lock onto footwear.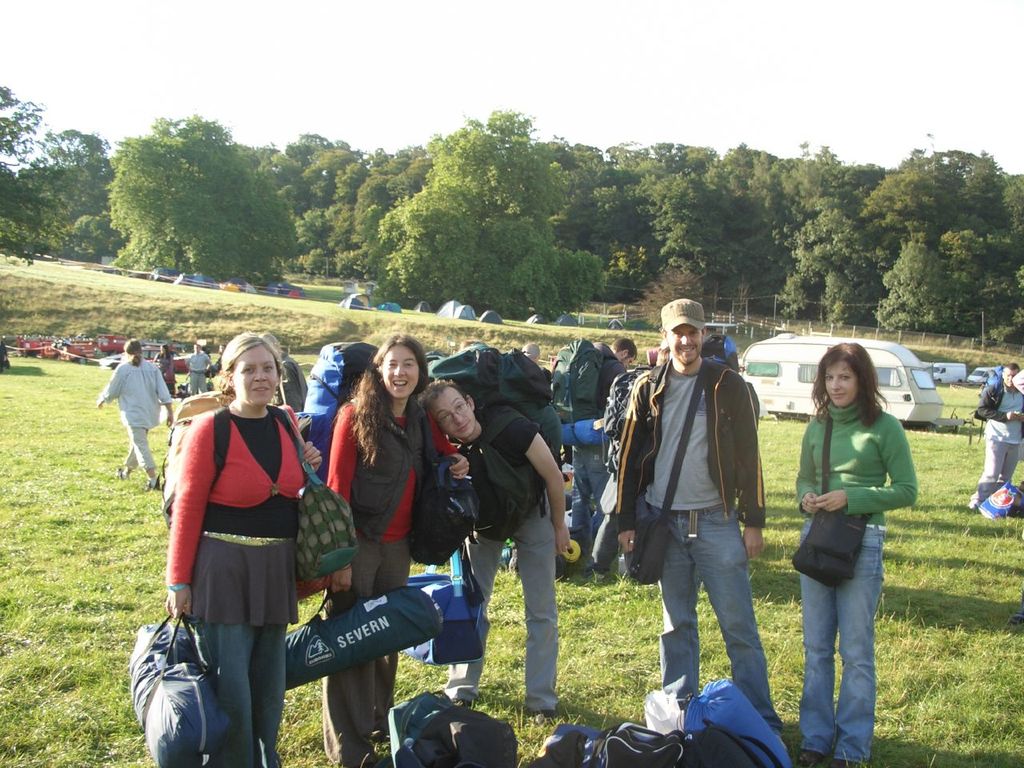
Locked: [x1=534, y1=712, x2=556, y2=718].
